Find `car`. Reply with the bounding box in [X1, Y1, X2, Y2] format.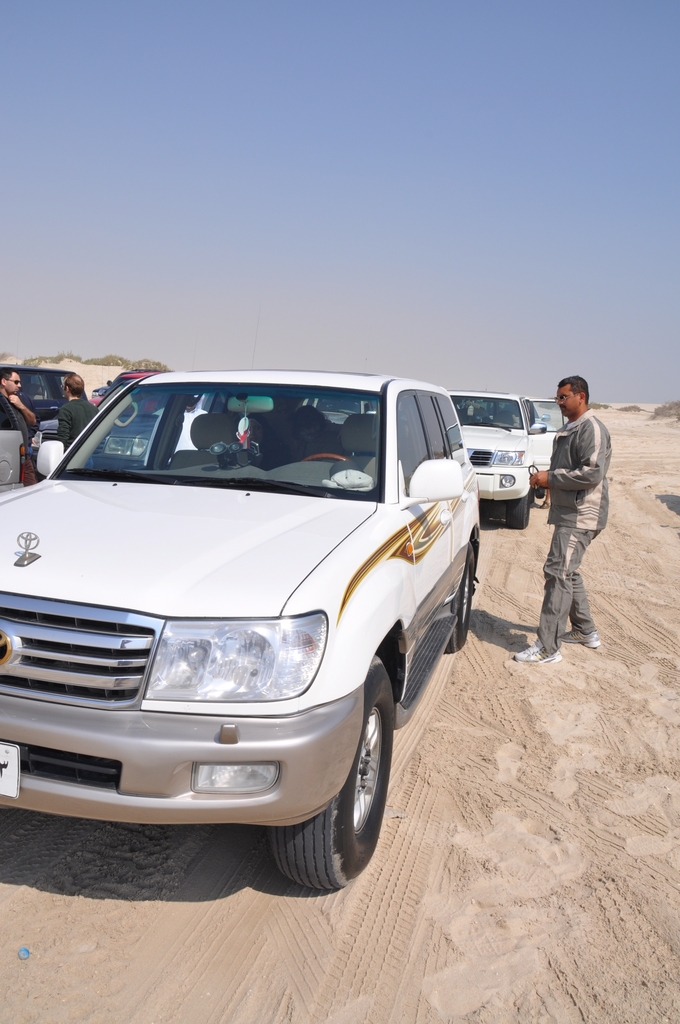
[0, 362, 70, 444].
